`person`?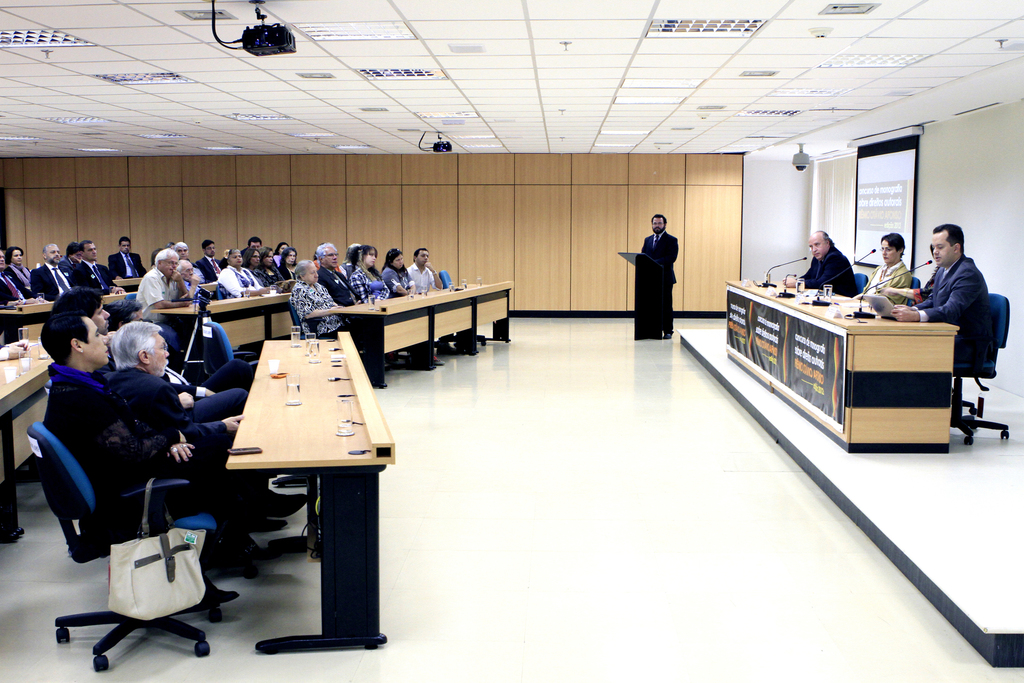
bbox=(790, 230, 860, 297)
